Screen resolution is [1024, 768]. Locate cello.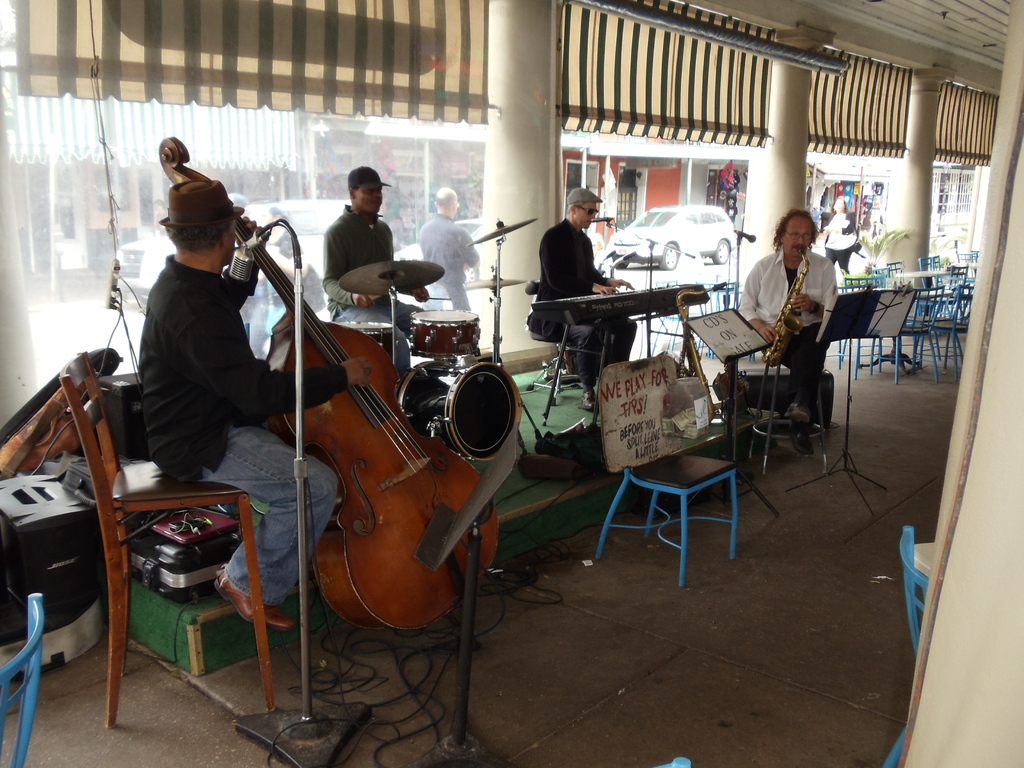
region(156, 136, 505, 651).
